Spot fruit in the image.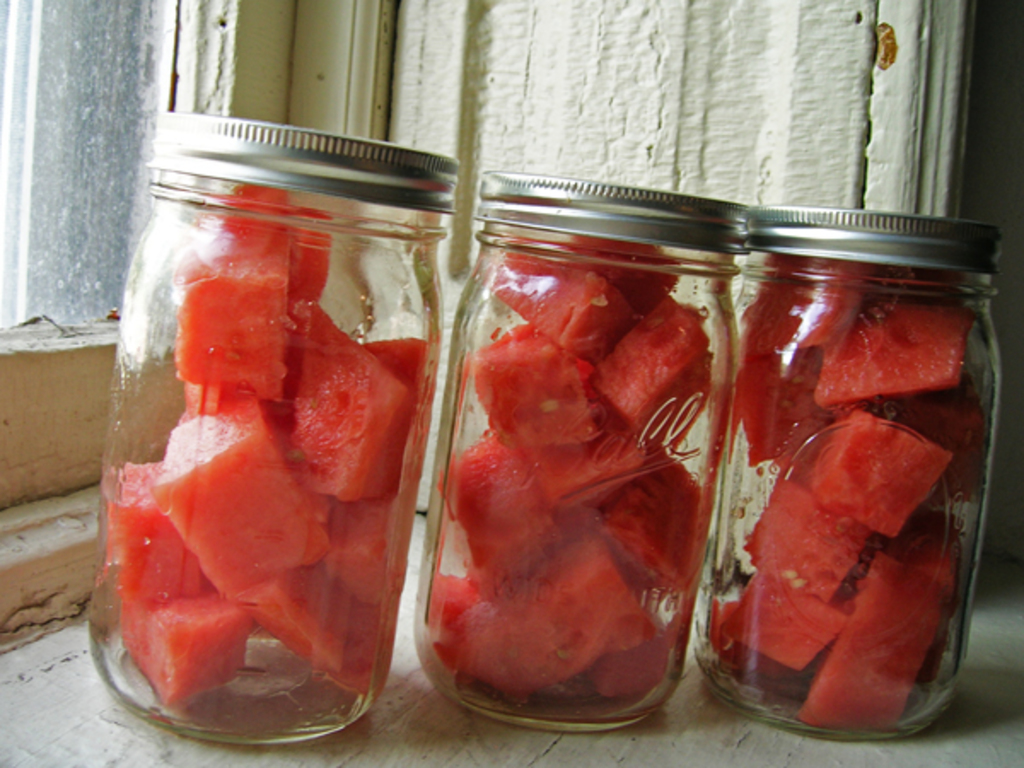
fruit found at x1=456 y1=317 x2=621 y2=463.
